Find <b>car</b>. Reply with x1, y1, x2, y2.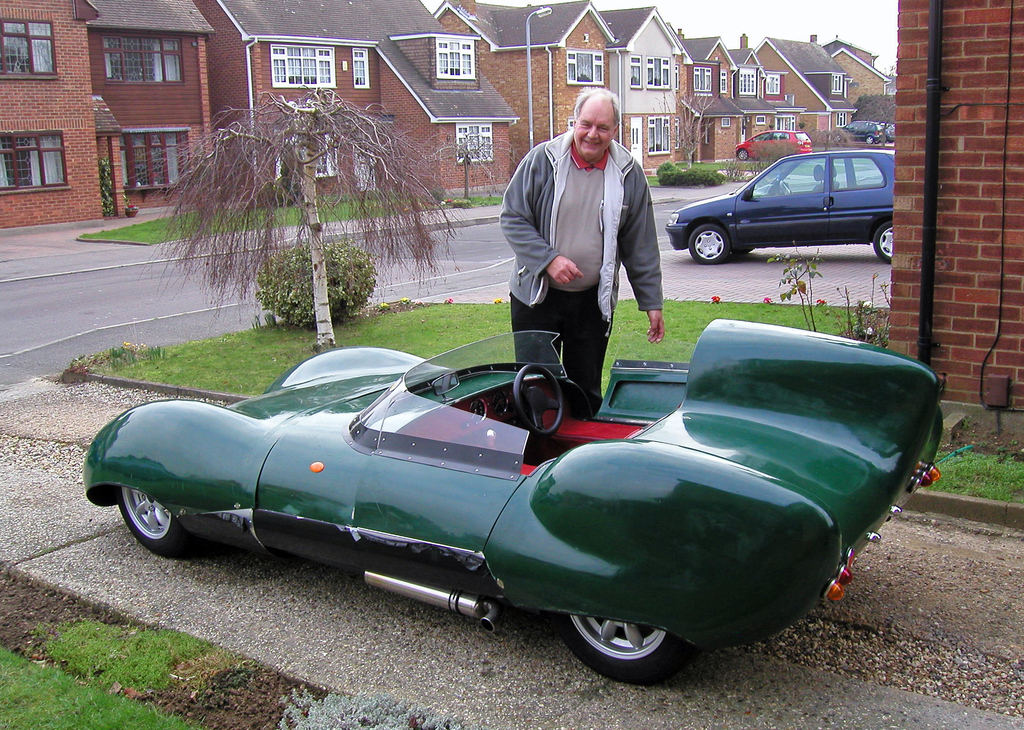
107, 326, 926, 671.
